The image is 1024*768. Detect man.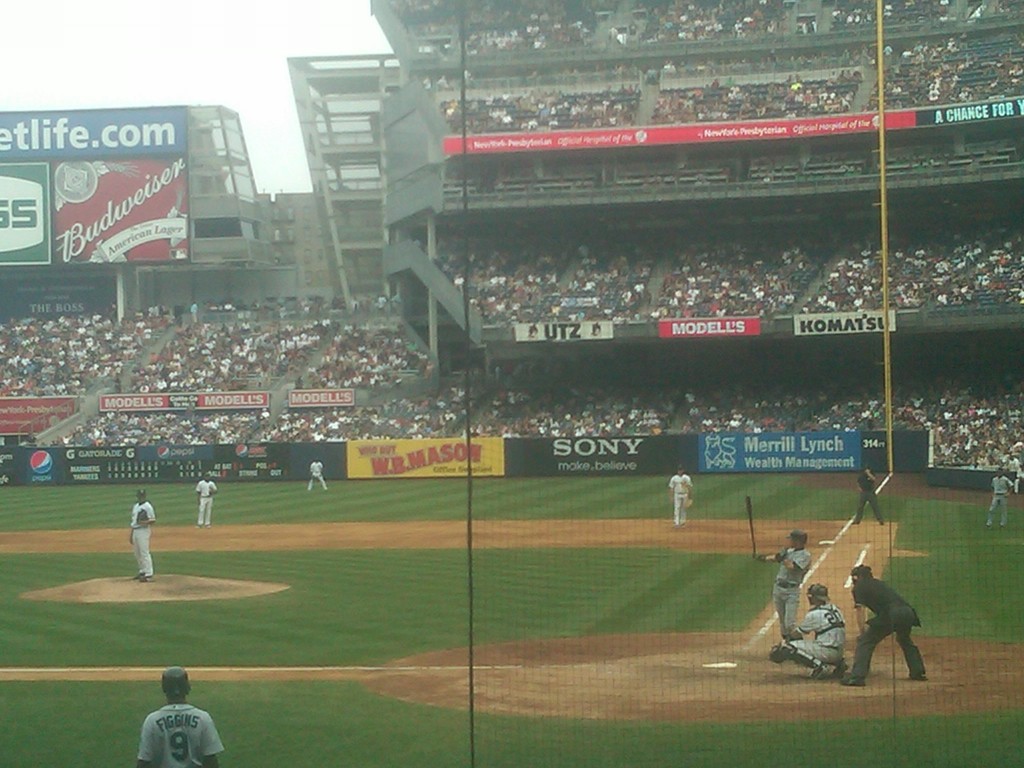
Detection: x1=760 y1=526 x2=810 y2=641.
